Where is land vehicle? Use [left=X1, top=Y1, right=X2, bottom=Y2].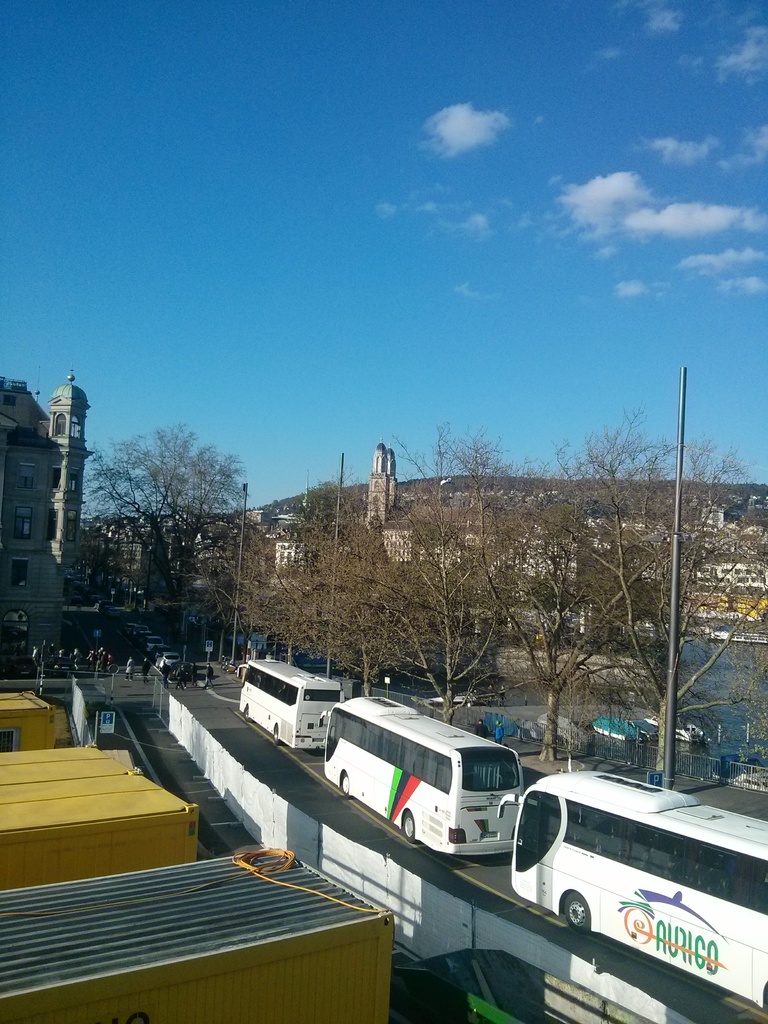
[left=139, top=628, right=146, bottom=637].
